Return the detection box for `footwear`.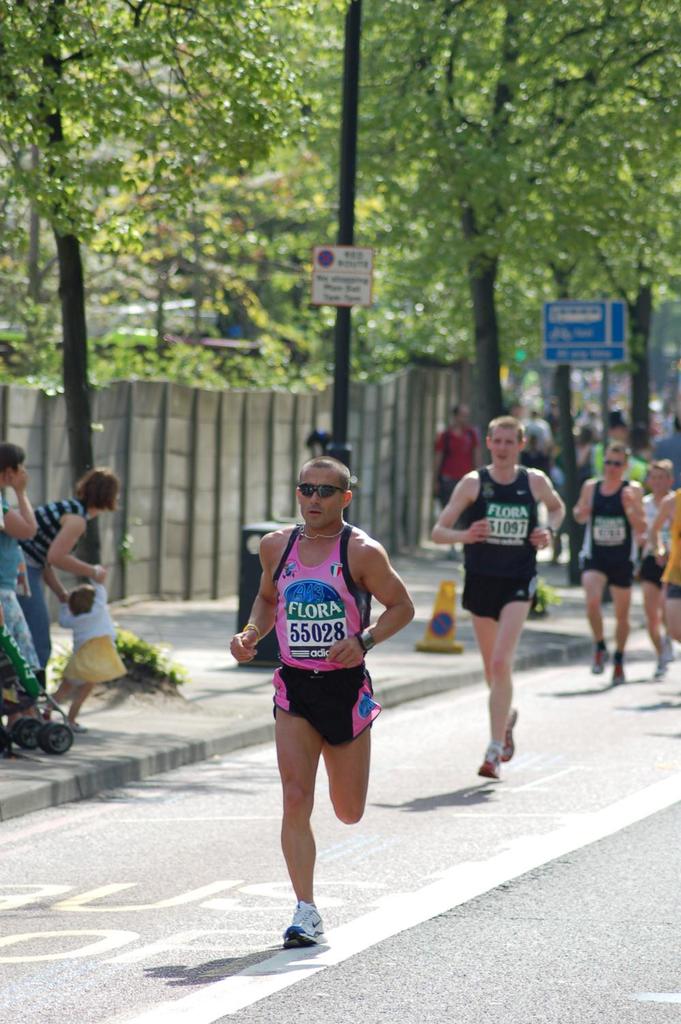
498 708 516 763.
